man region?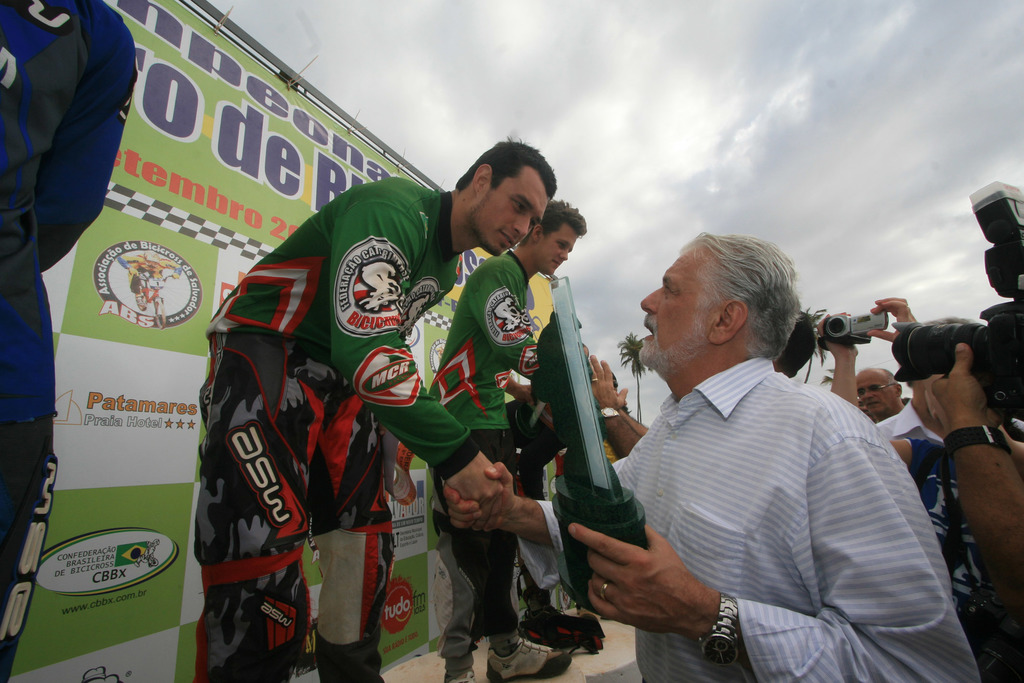
l=840, t=365, r=904, b=429
